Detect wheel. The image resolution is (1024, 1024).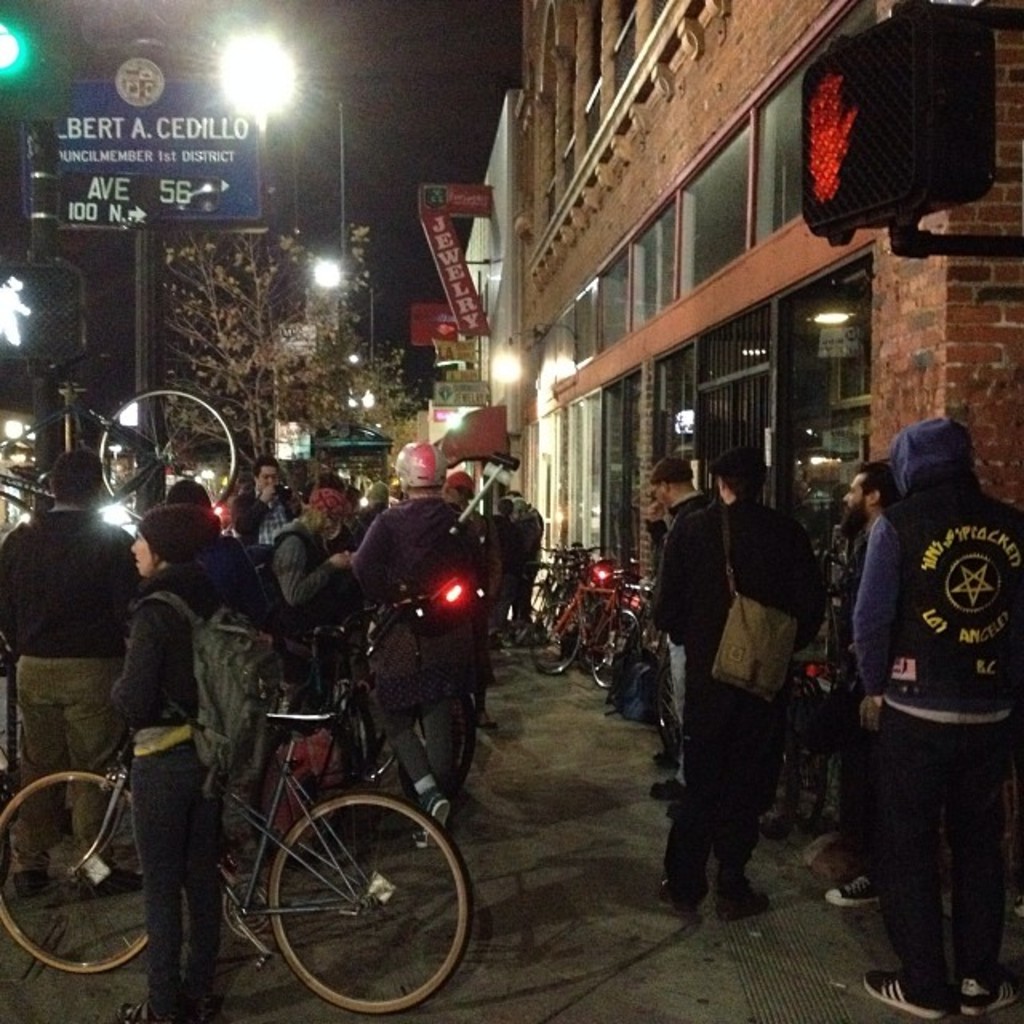
x1=520 y1=582 x2=560 y2=626.
